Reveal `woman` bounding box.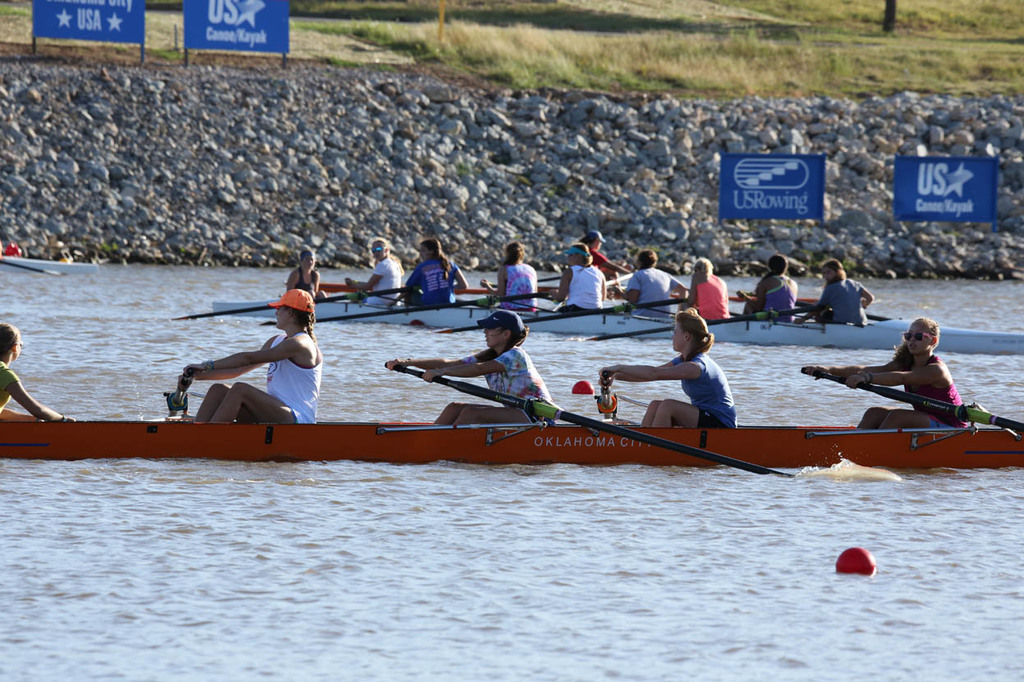
Revealed: box(729, 254, 800, 321).
